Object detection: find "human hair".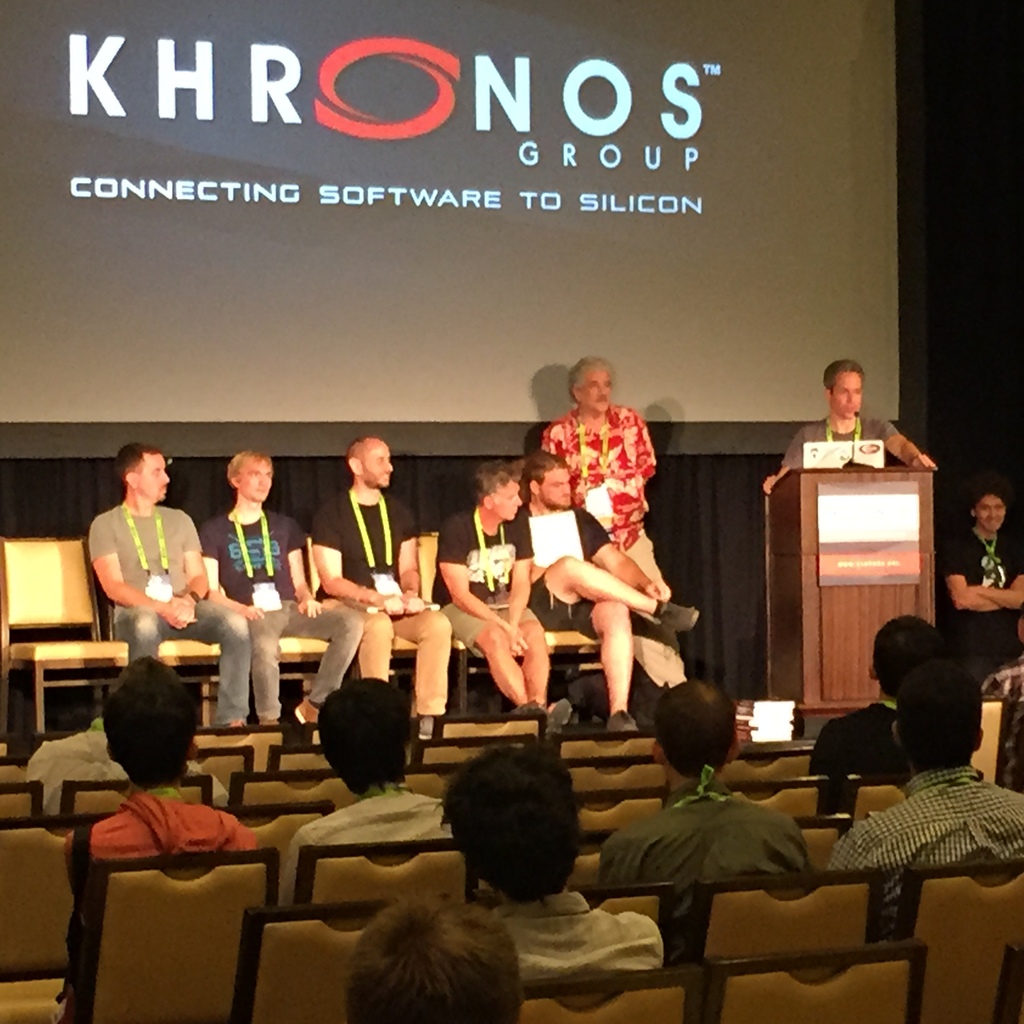
<region>307, 696, 407, 810</region>.
